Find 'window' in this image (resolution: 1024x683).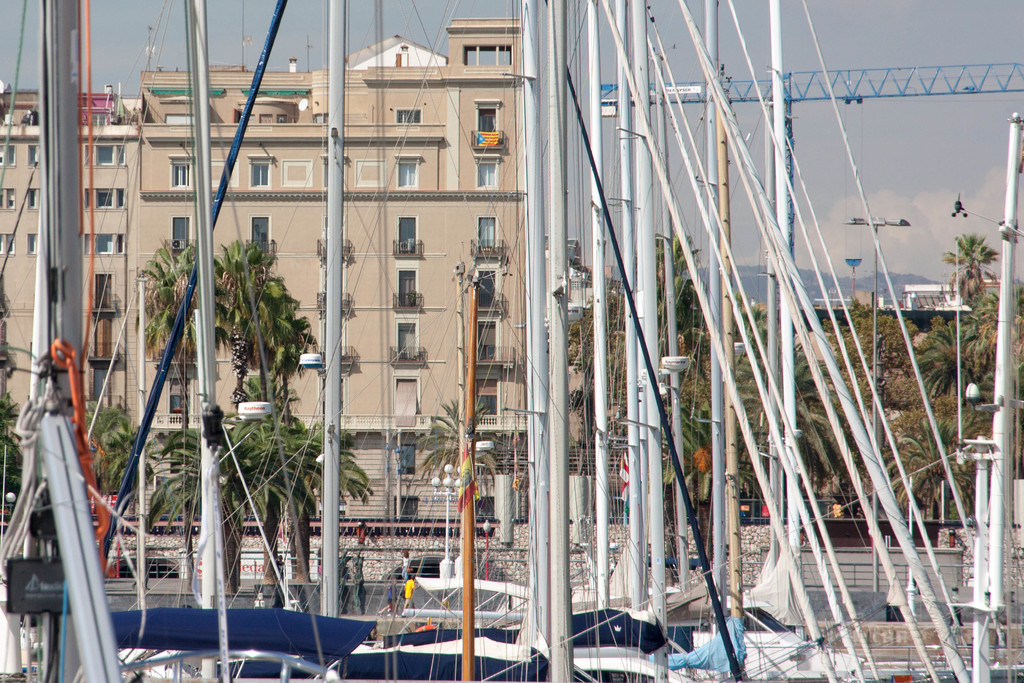
476 215 493 253.
